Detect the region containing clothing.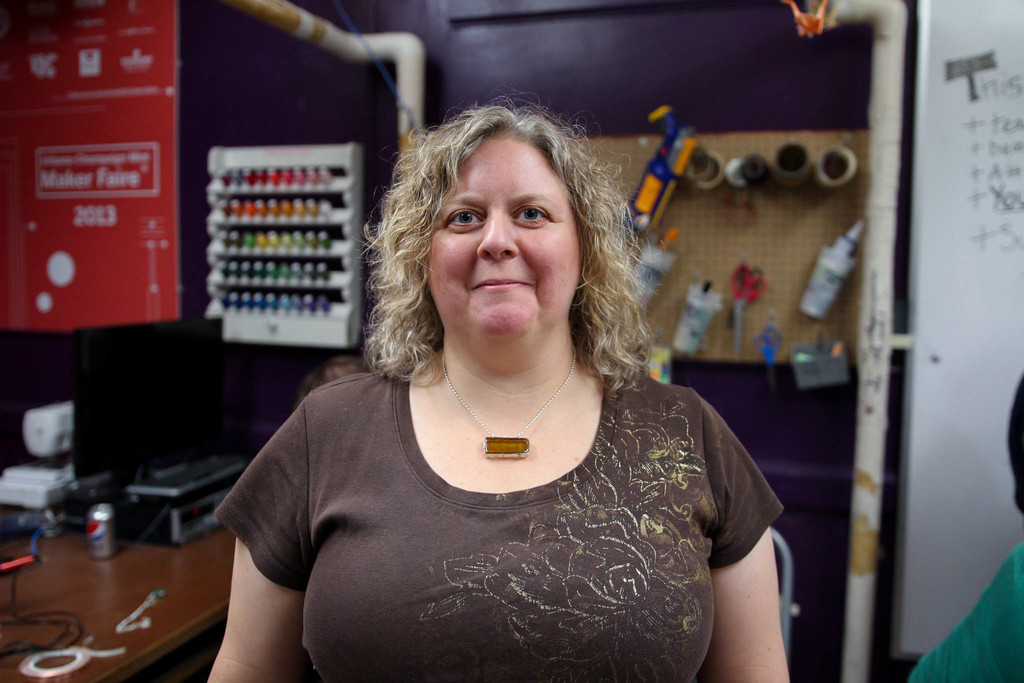
bbox(211, 338, 776, 668).
